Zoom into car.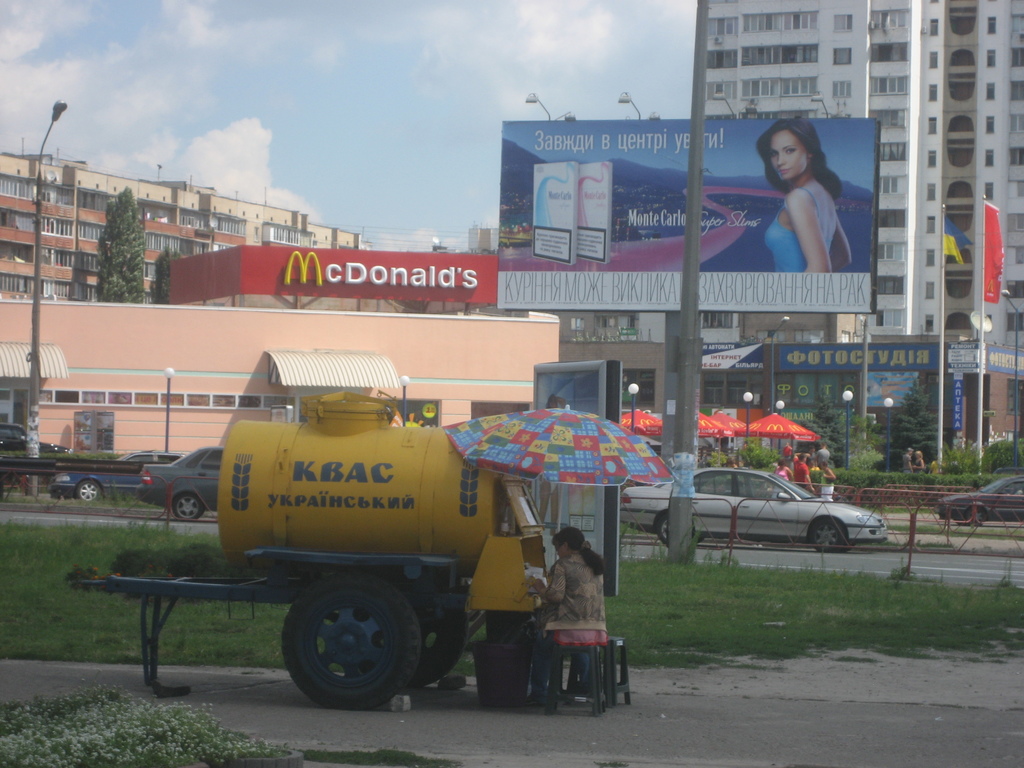
Zoom target: locate(618, 465, 884, 553).
